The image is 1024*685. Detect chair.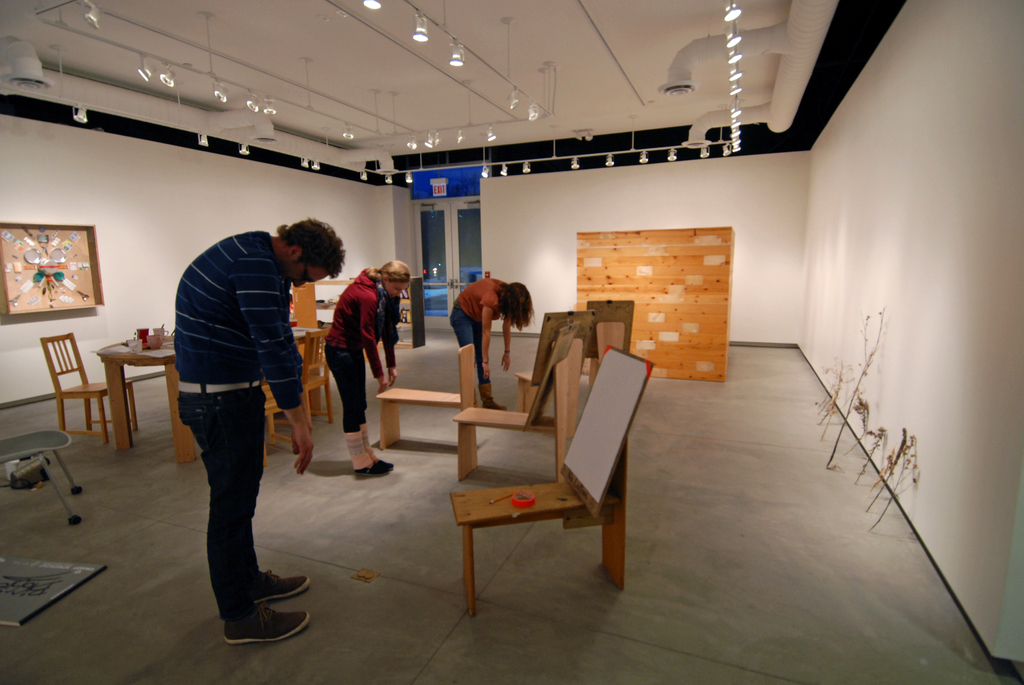
Detection: l=260, t=340, r=301, b=469.
